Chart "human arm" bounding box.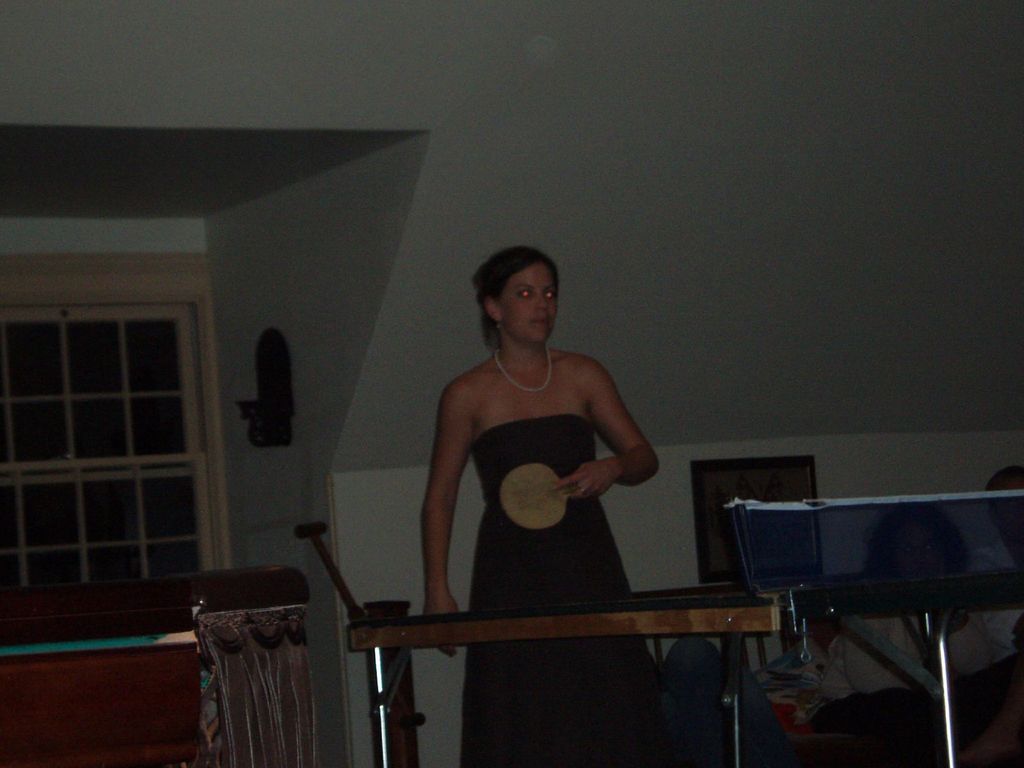
Charted: <bbox>554, 352, 664, 508</bbox>.
